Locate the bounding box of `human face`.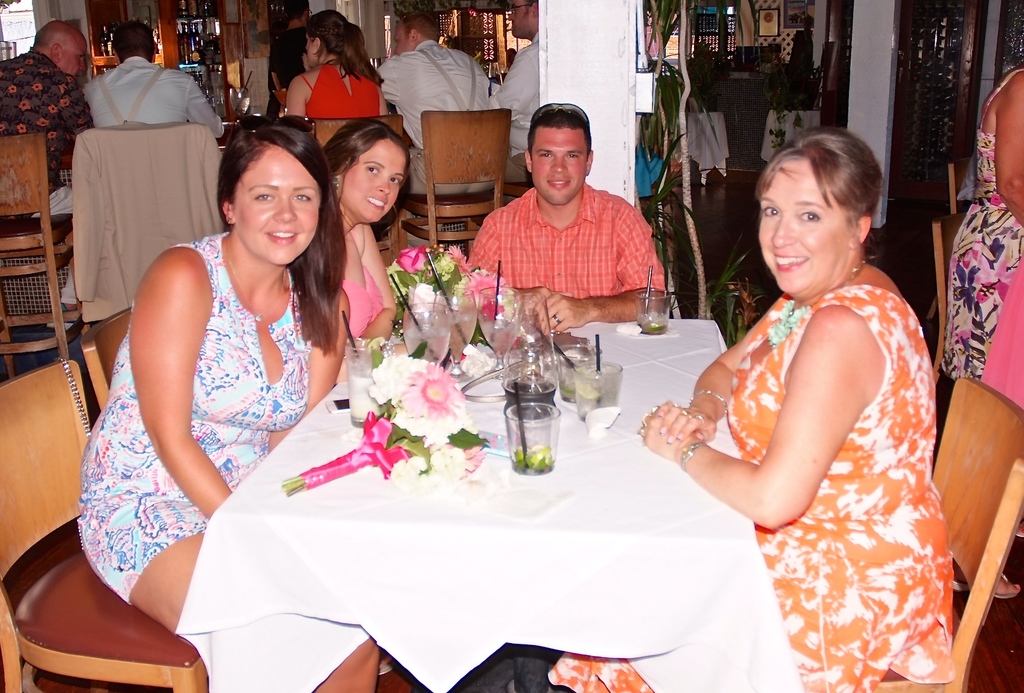
Bounding box: region(298, 36, 320, 65).
